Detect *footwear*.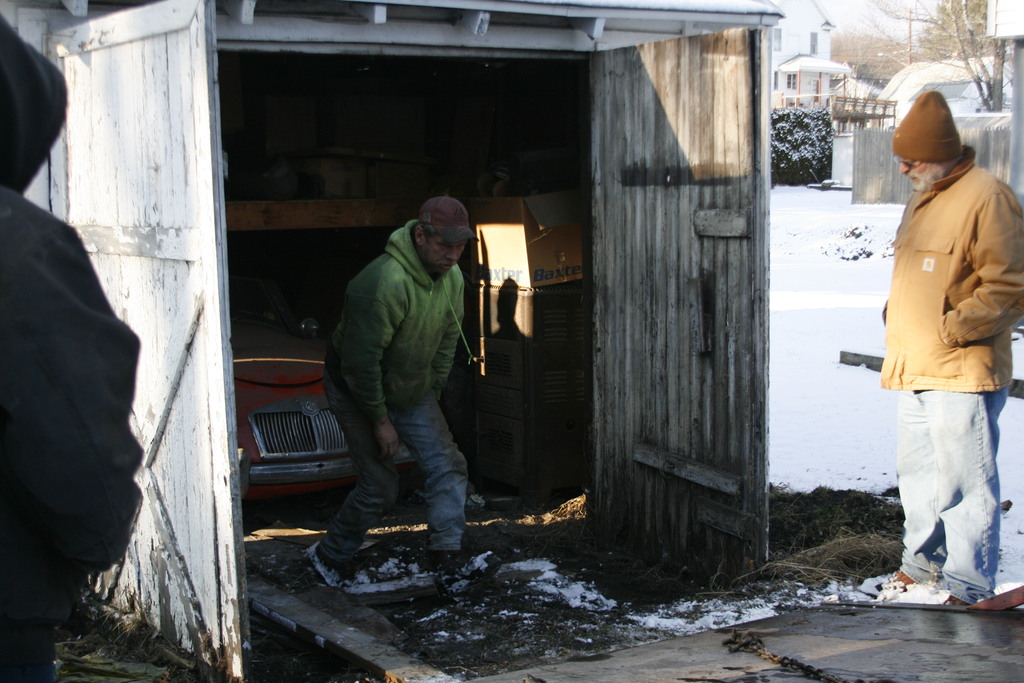
Detected at 943, 589, 967, 611.
